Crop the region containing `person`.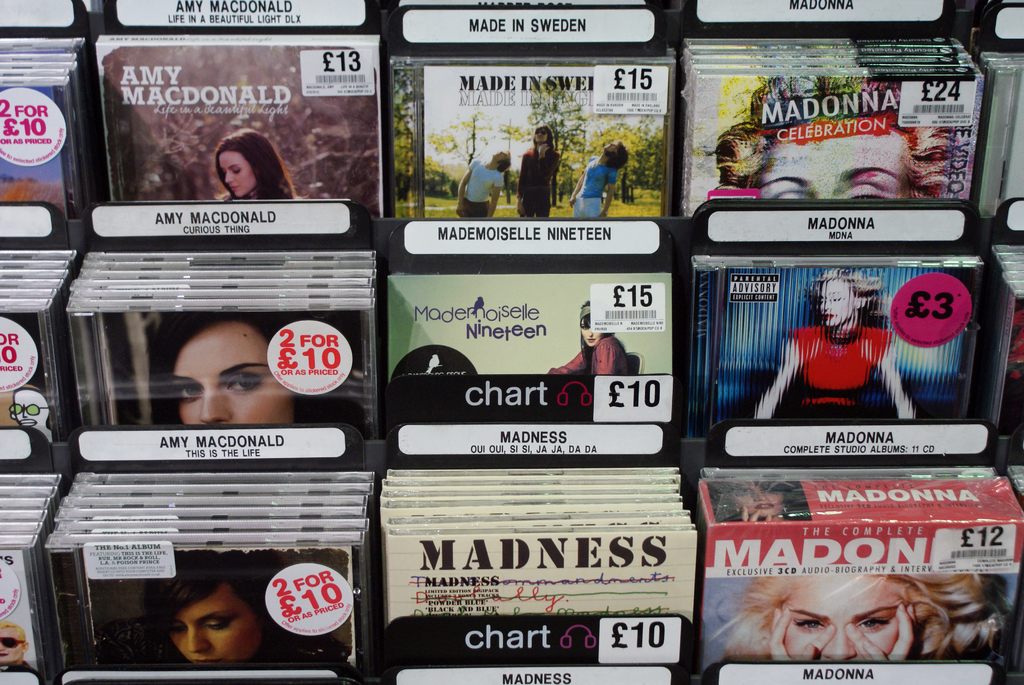
Crop region: [456, 148, 506, 219].
